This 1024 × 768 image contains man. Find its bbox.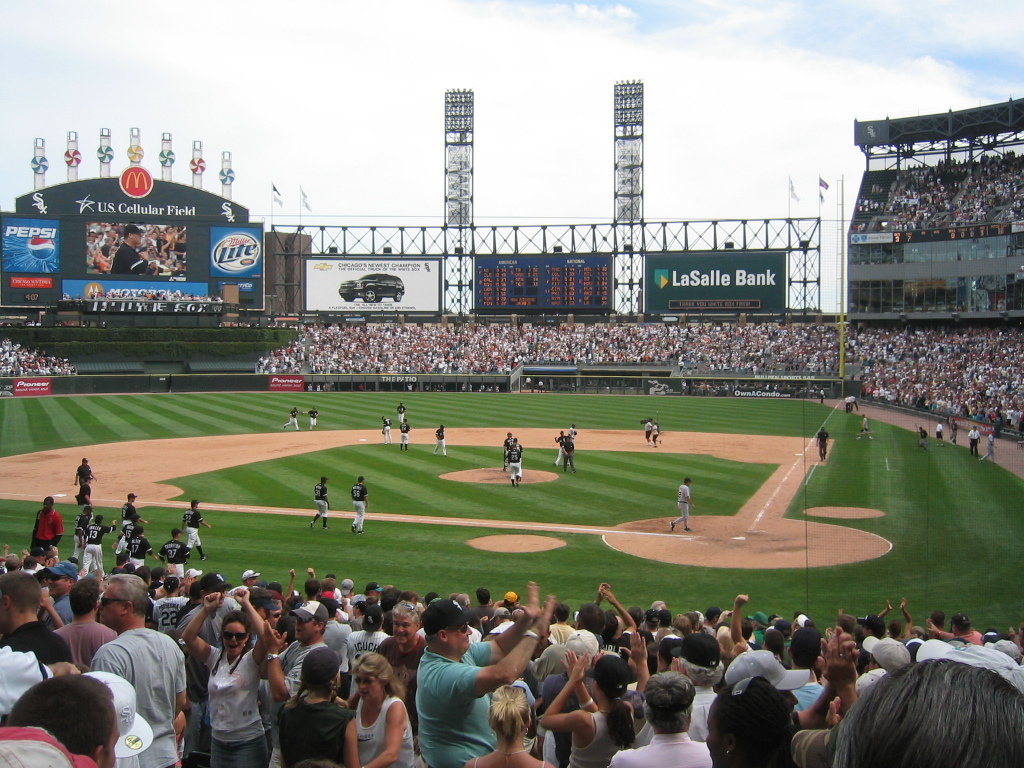
crop(238, 567, 261, 586).
